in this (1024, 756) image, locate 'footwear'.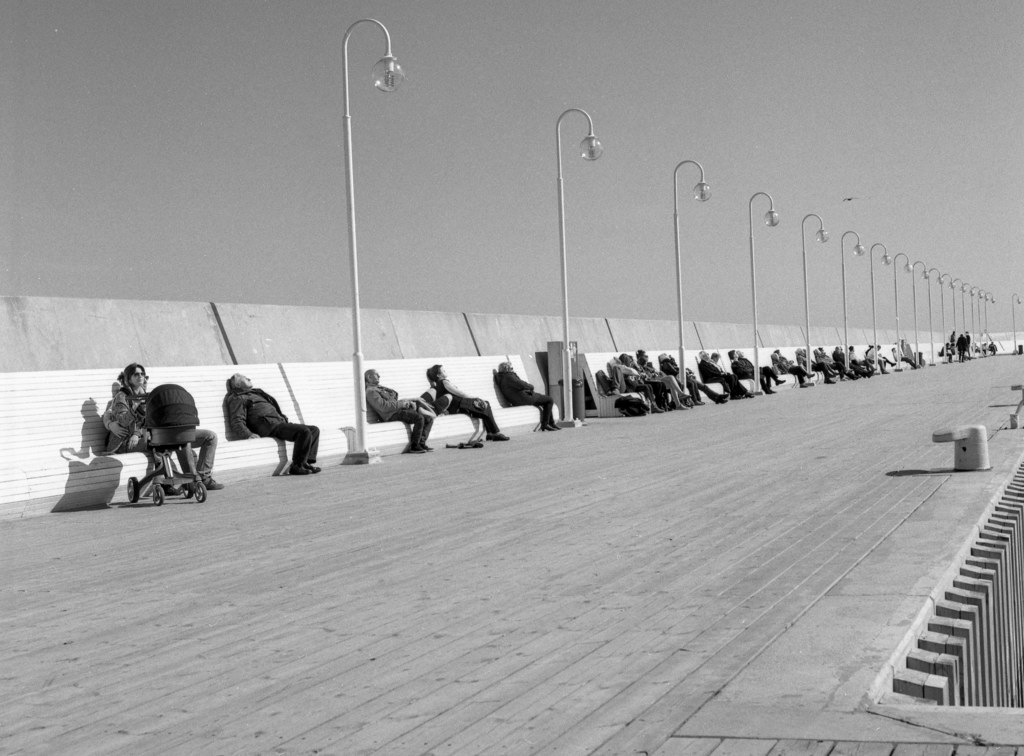
Bounding box: 764:389:769:393.
